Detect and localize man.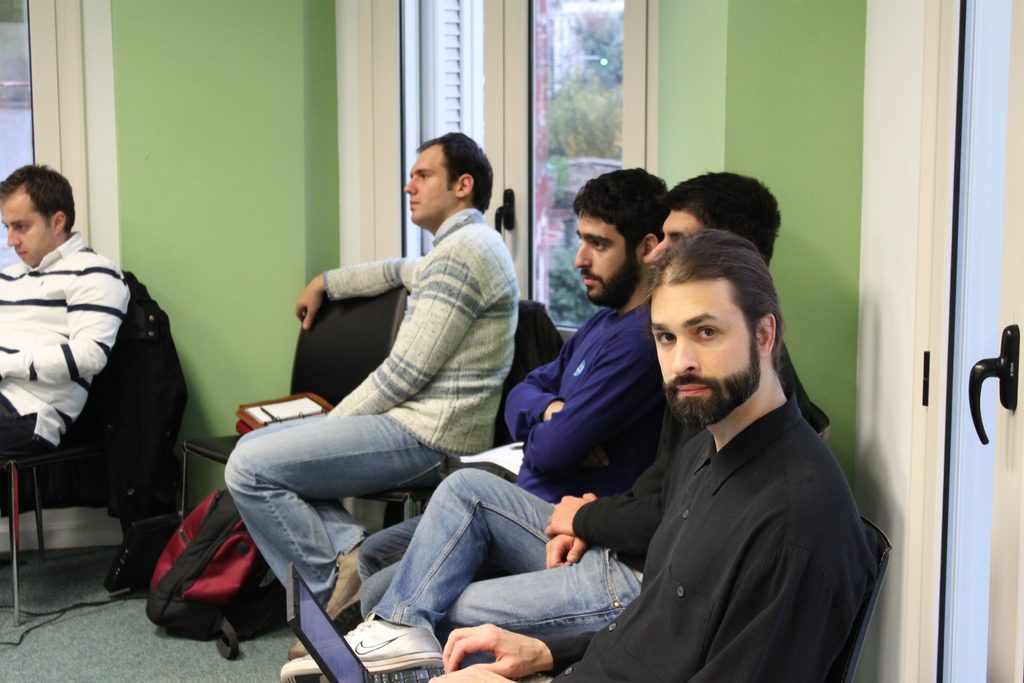
Localized at <box>273,169,783,682</box>.
